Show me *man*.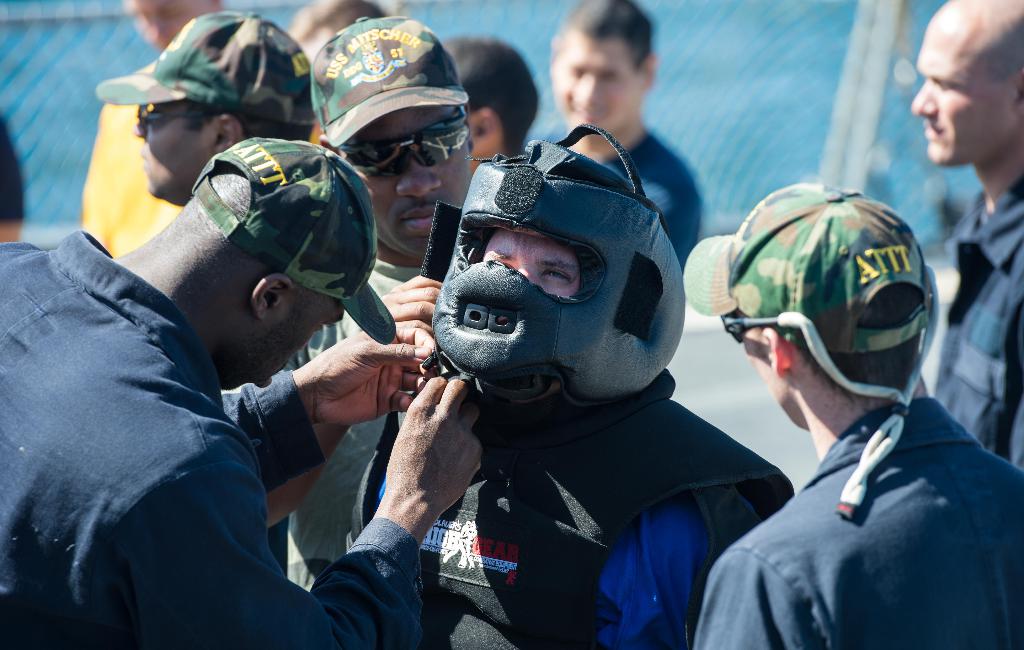
*man* is here: (x1=264, y1=12, x2=487, y2=600).
